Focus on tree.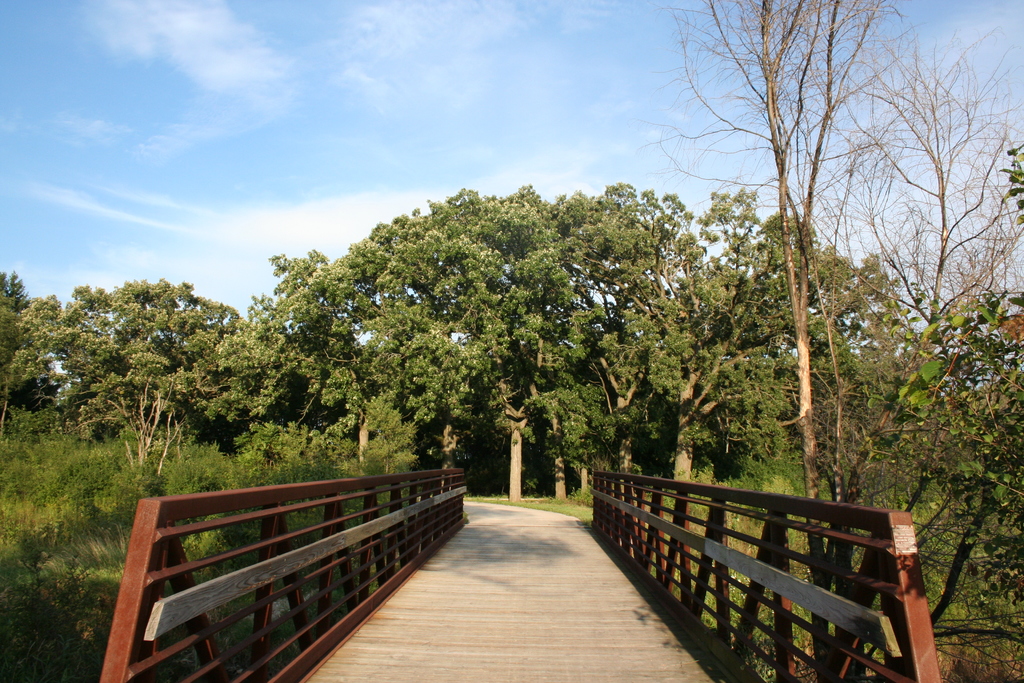
Focused at region(1, 263, 64, 418).
